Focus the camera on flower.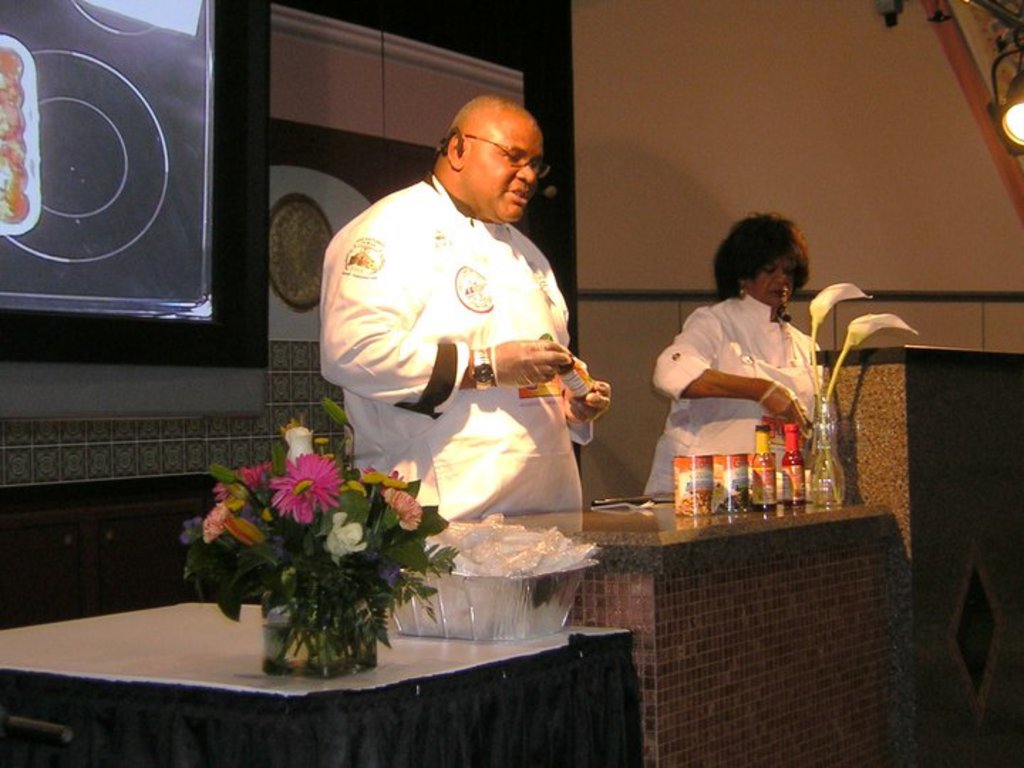
Focus region: select_region(377, 549, 420, 594).
